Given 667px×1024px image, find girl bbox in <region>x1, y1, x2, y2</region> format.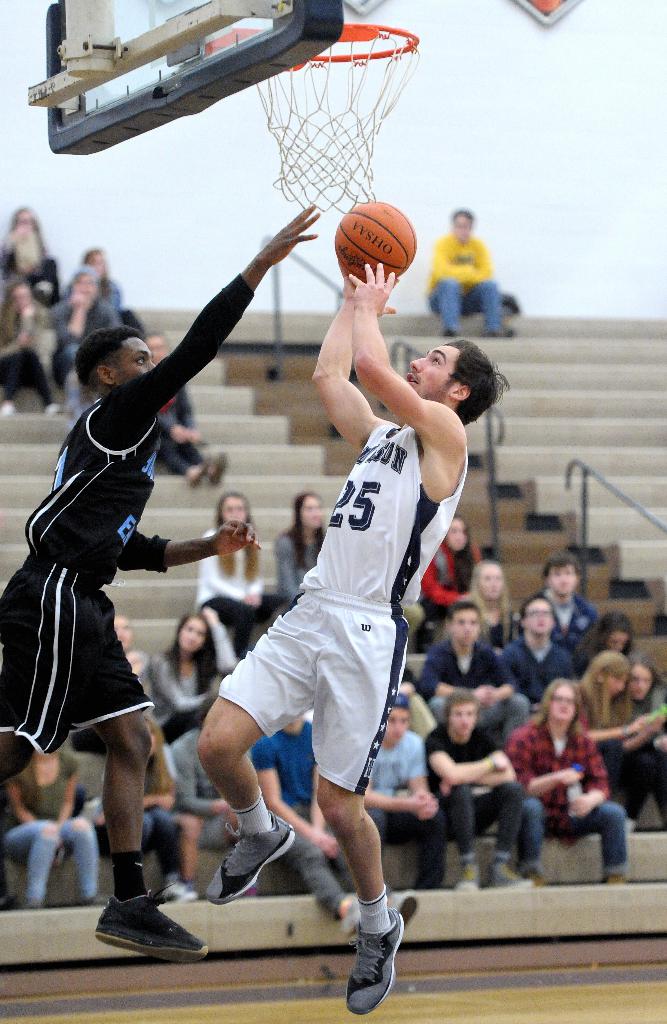
<region>5, 742, 98, 896</region>.
